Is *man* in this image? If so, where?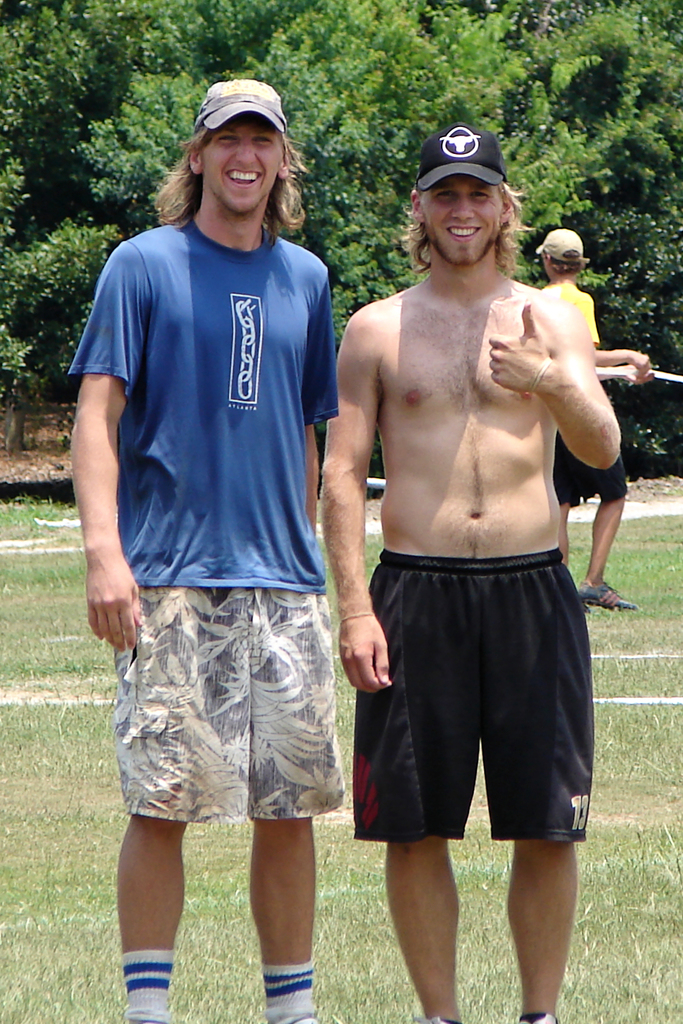
Yes, at box(72, 81, 347, 1023).
